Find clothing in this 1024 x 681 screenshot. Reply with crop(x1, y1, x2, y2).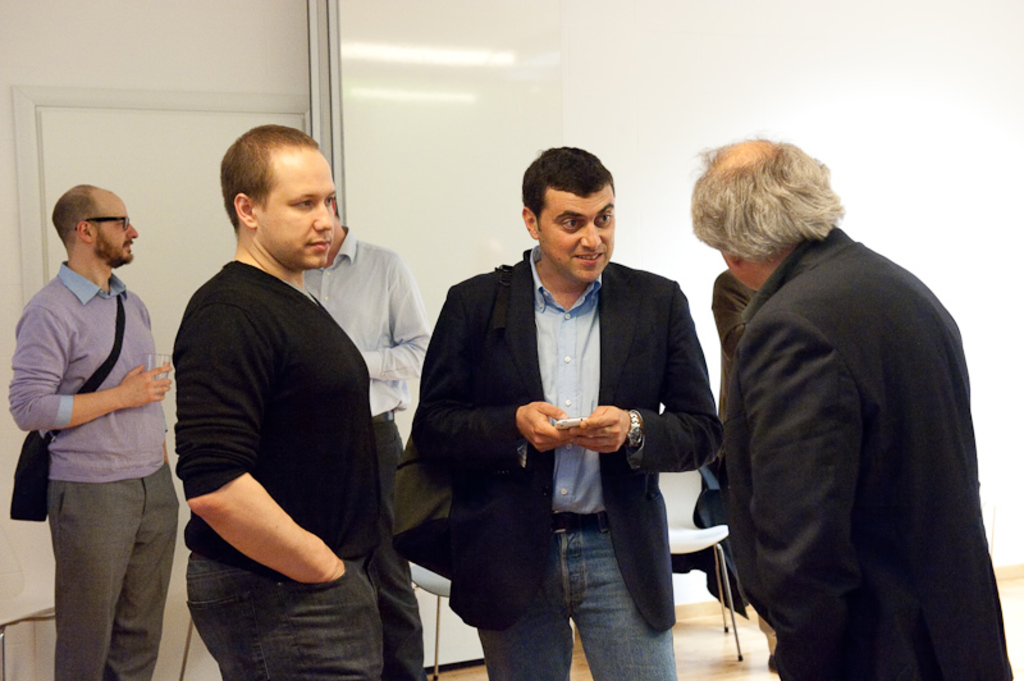
crop(279, 232, 425, 680).
